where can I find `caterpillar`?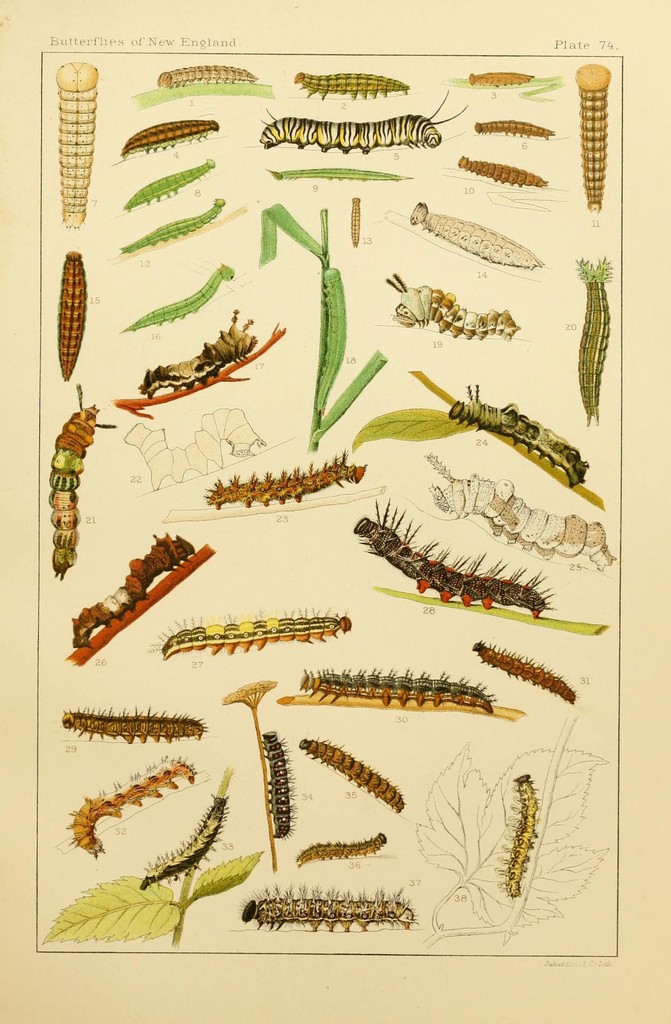
You can find it at x1=124, y1=159, x2=211, y2=211.
